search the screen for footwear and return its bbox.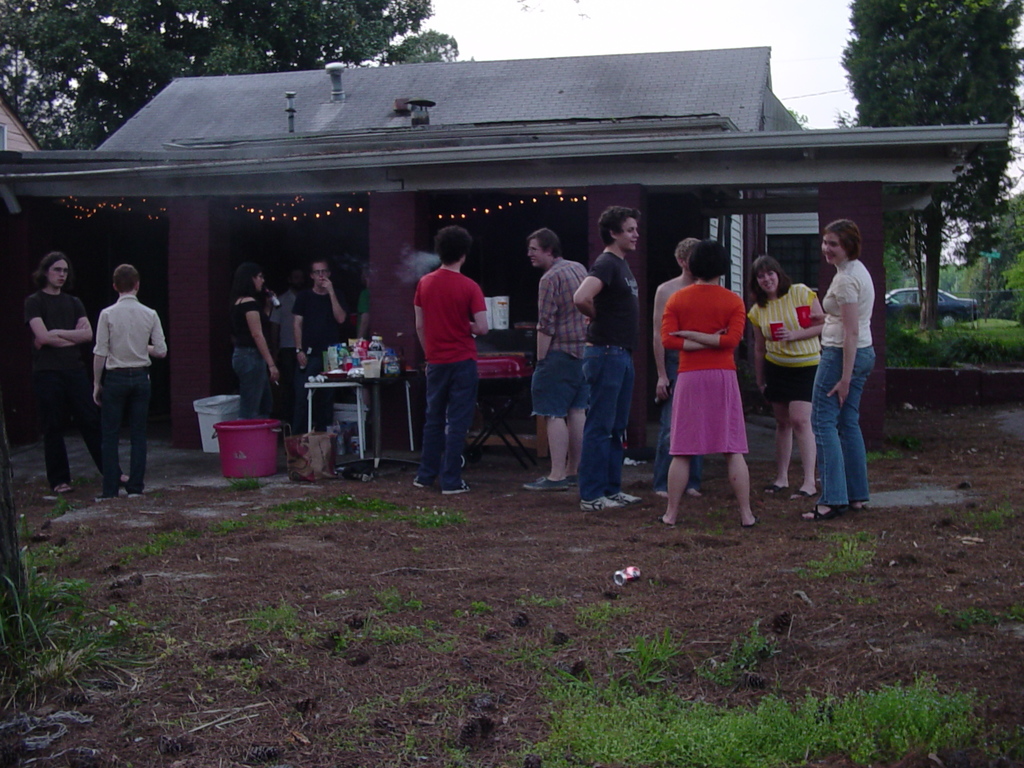
Found: bbox=[526, 475, 570, 492].
